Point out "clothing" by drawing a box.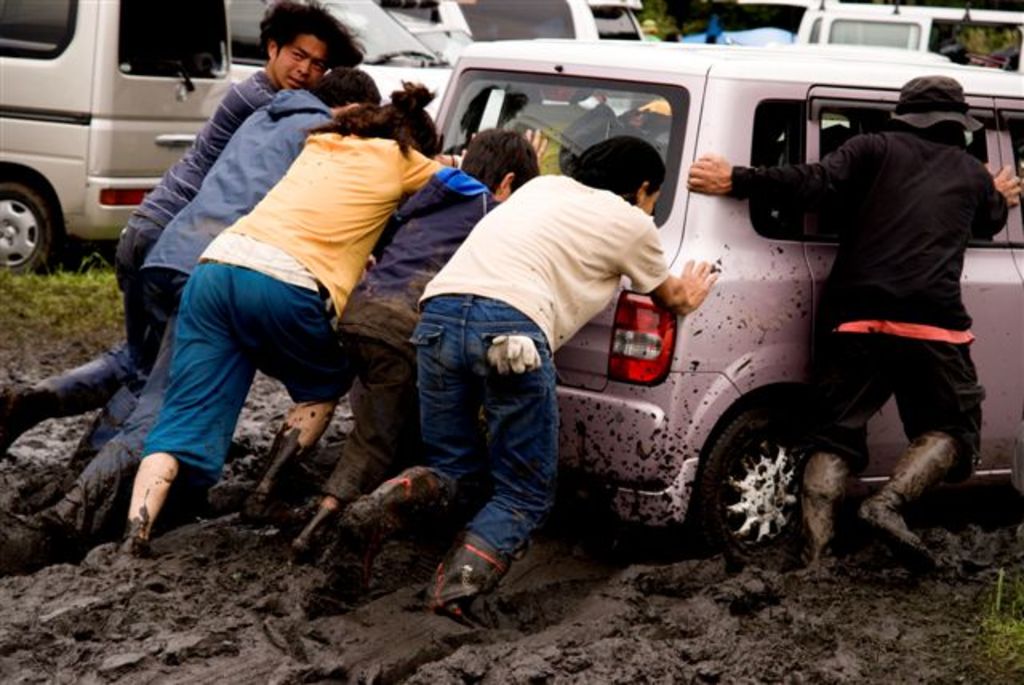
768 54 998 527.
